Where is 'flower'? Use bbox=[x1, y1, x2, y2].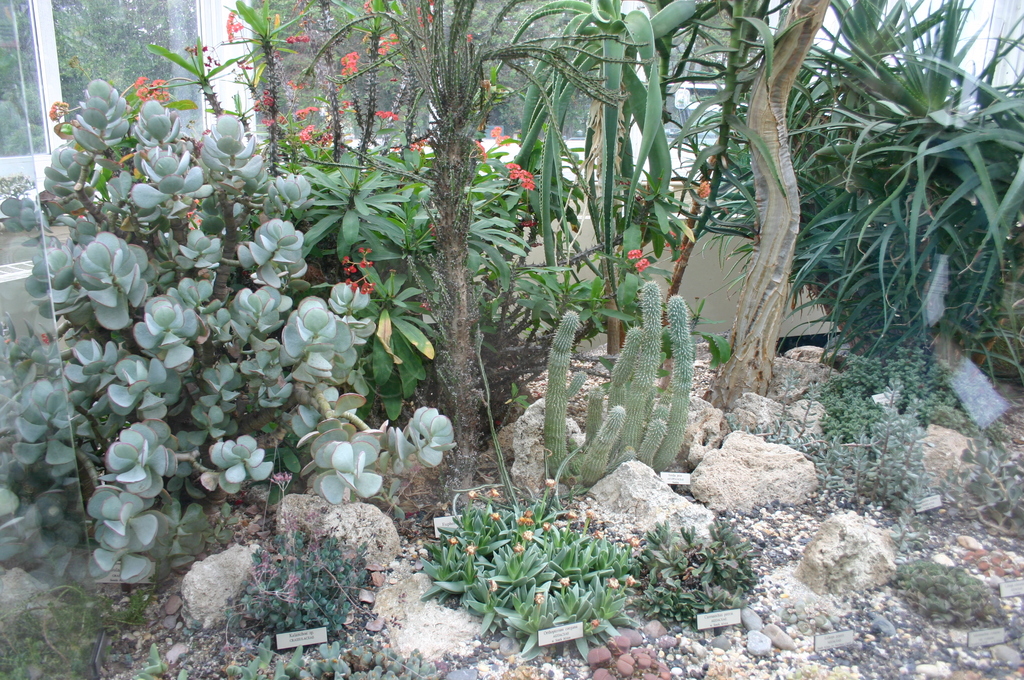
bbox=[519, 212, 540, 231].
